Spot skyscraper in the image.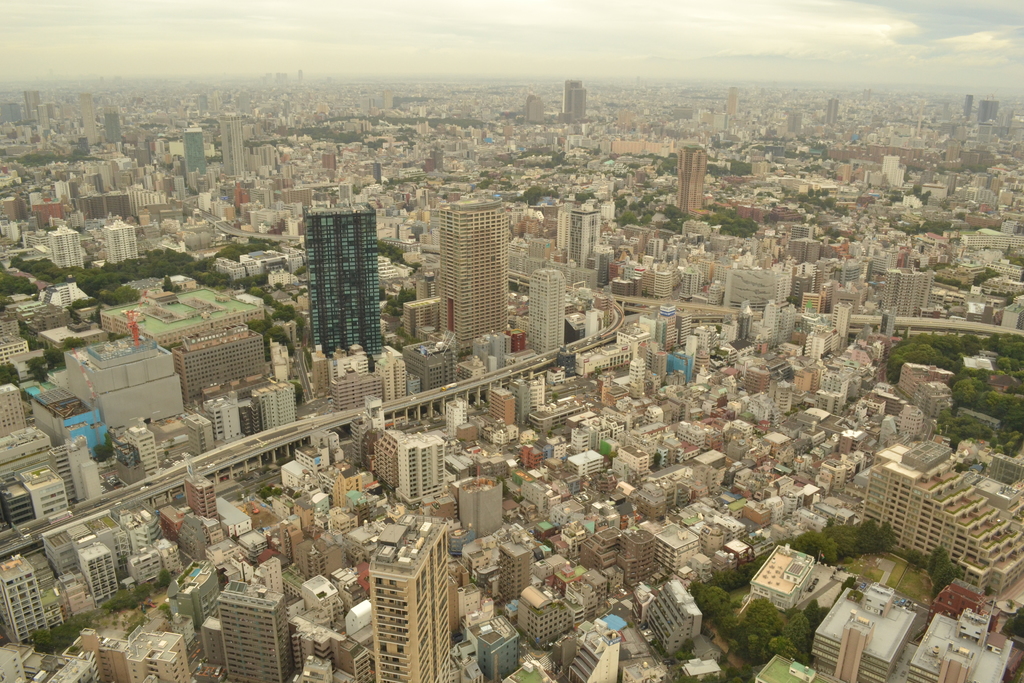
skyscraper found at left=888, top=267, right=935, bottom=319.
